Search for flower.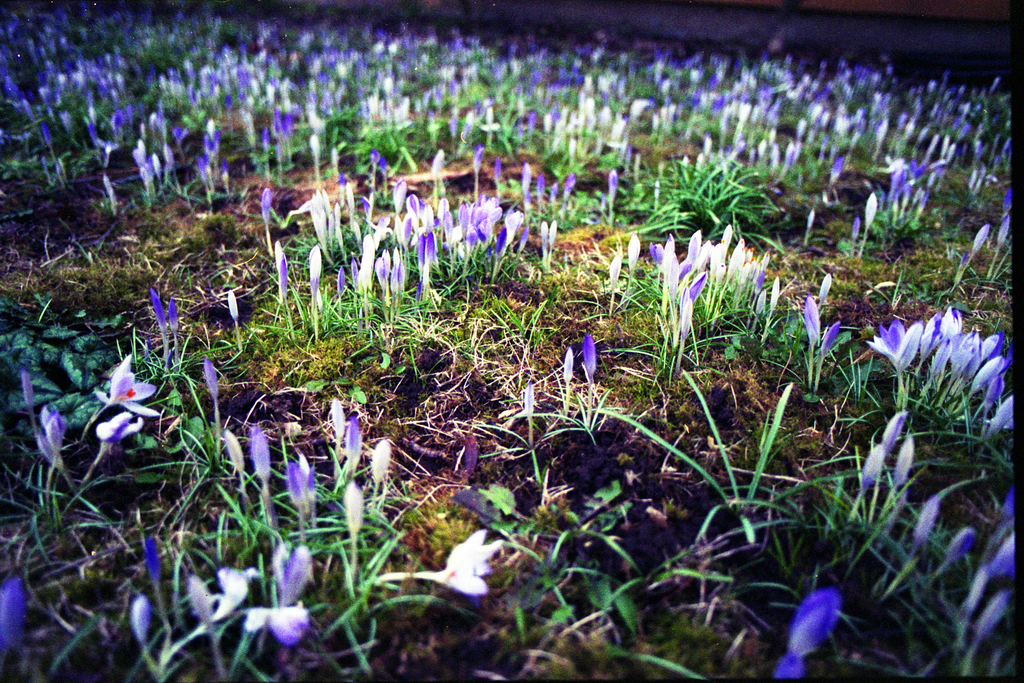
Found at (132,594,151,644).
